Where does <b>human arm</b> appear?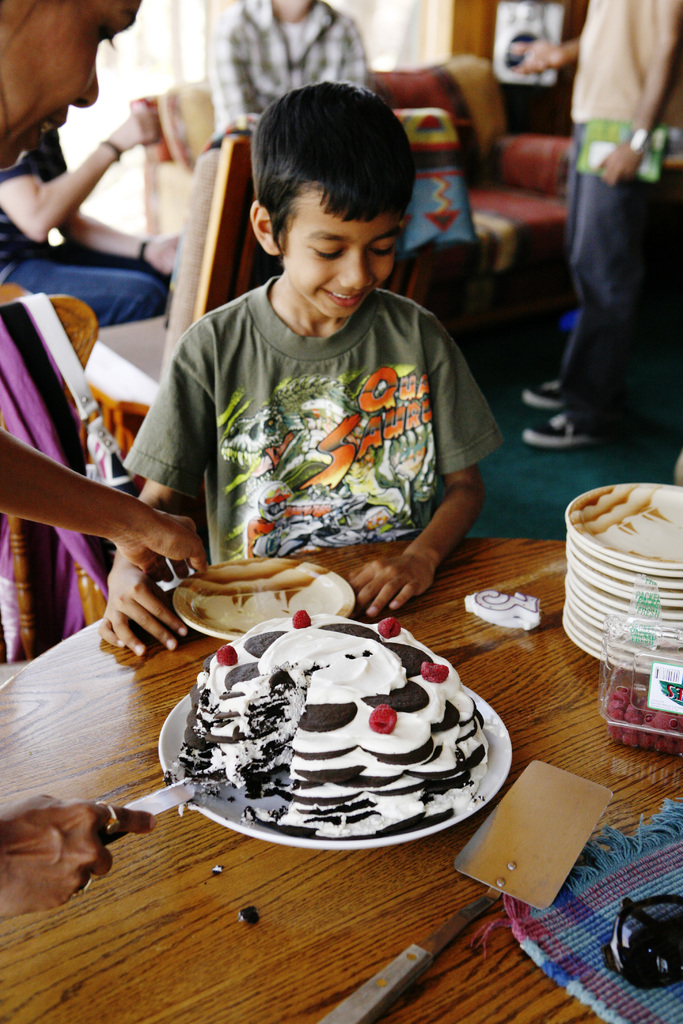
Appears at 212,36,258,136.
